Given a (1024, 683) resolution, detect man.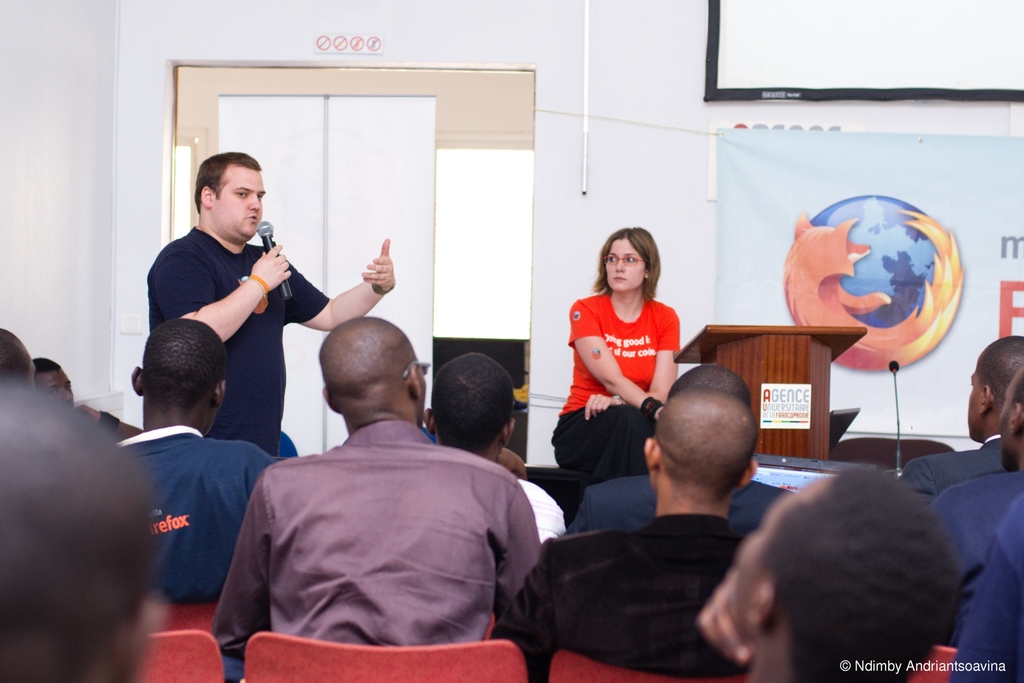
224, 298, 547, 680.
